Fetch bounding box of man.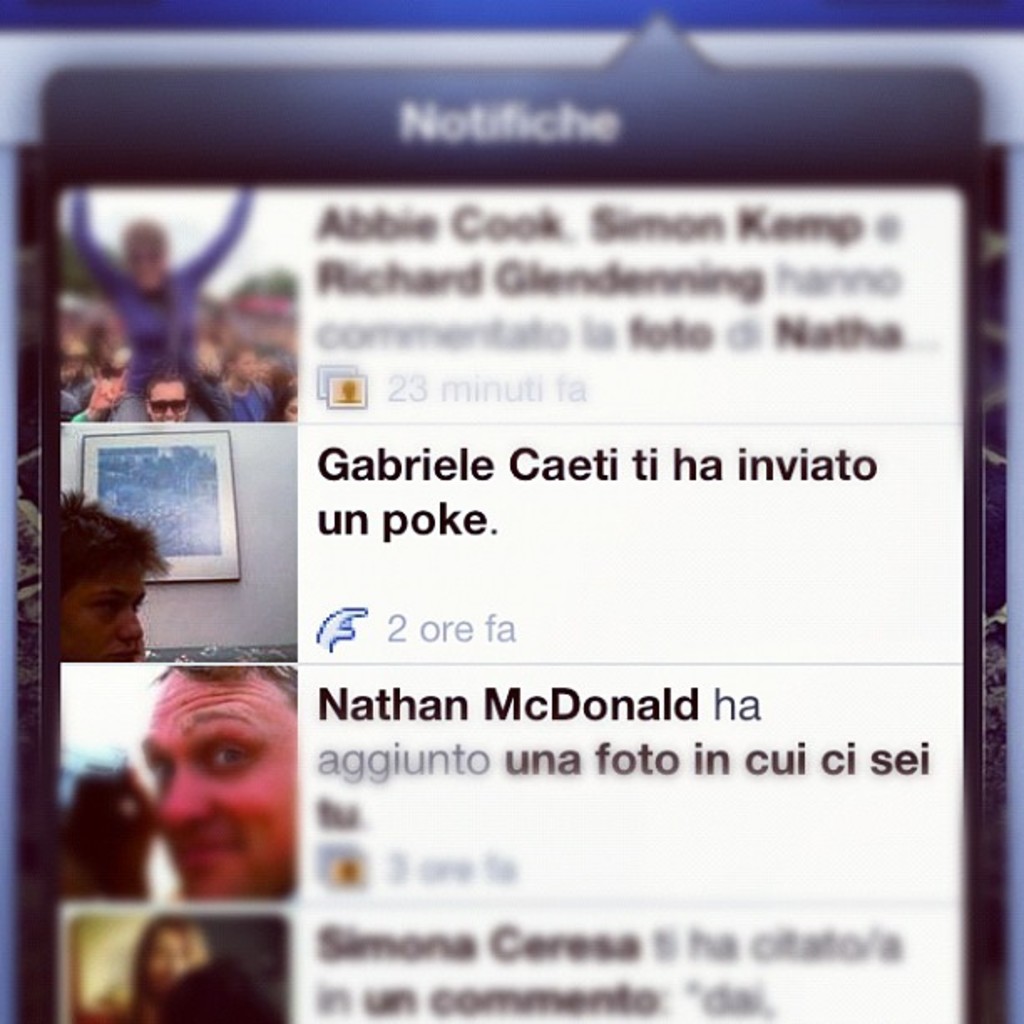
Bbox: bbox(212, 338, 276, 423).
